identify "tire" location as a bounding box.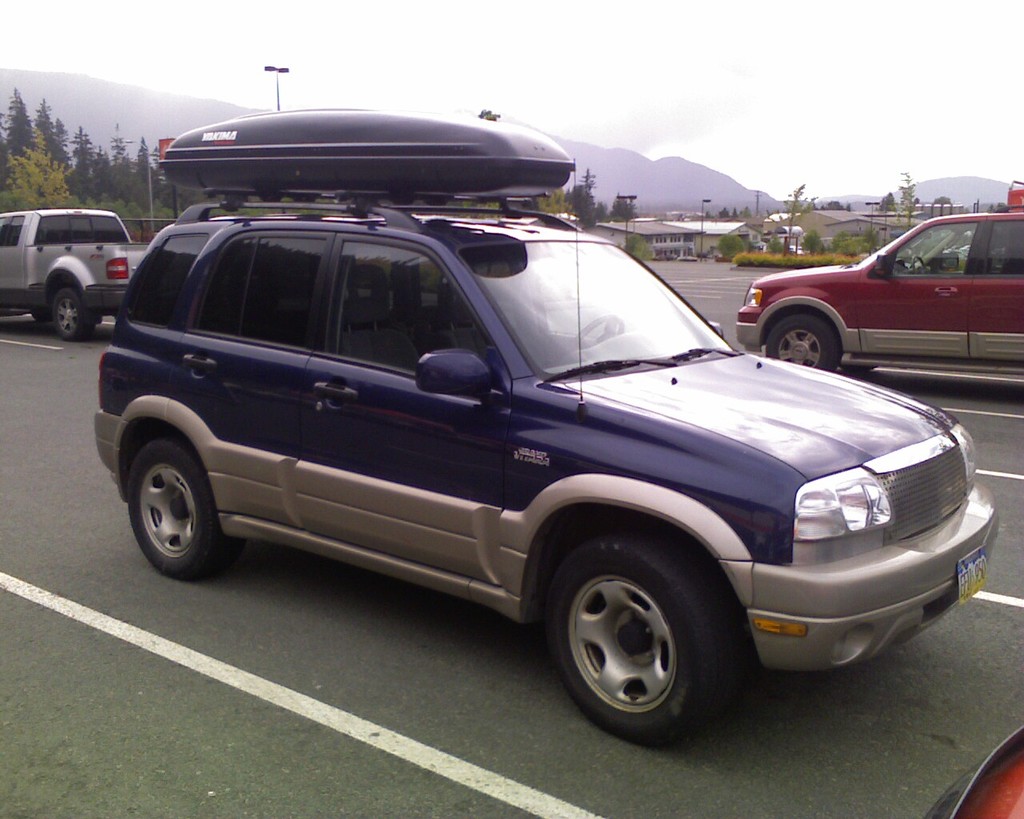
locate(542, 538, 730, 749).
